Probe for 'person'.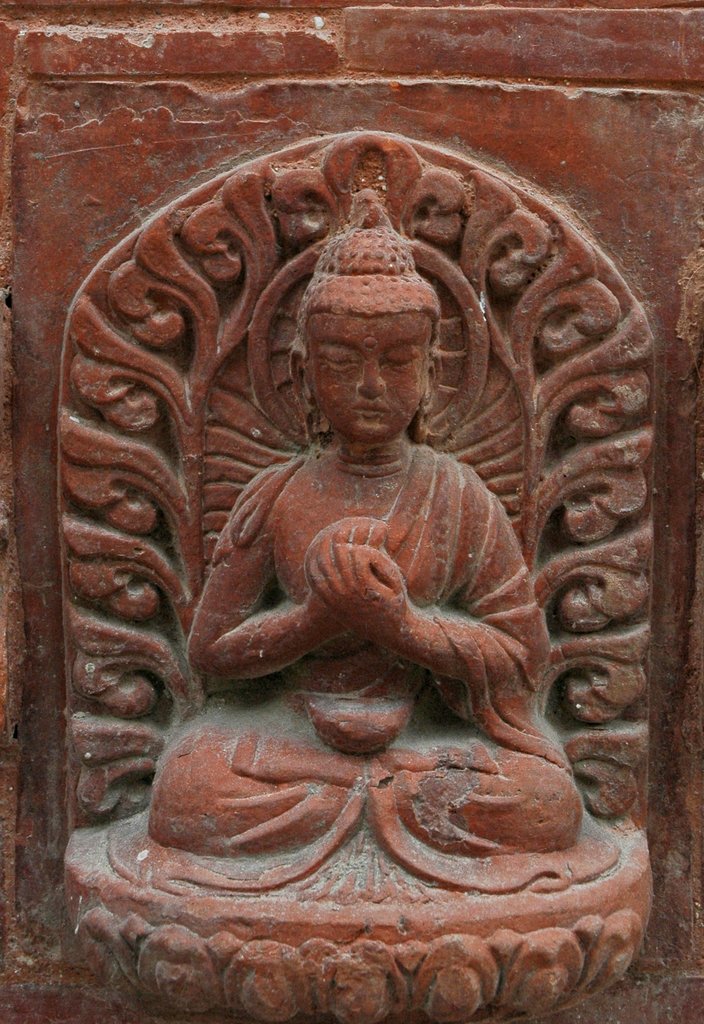
Probe result: left=77, top=109, right=671, bottom=1023.
